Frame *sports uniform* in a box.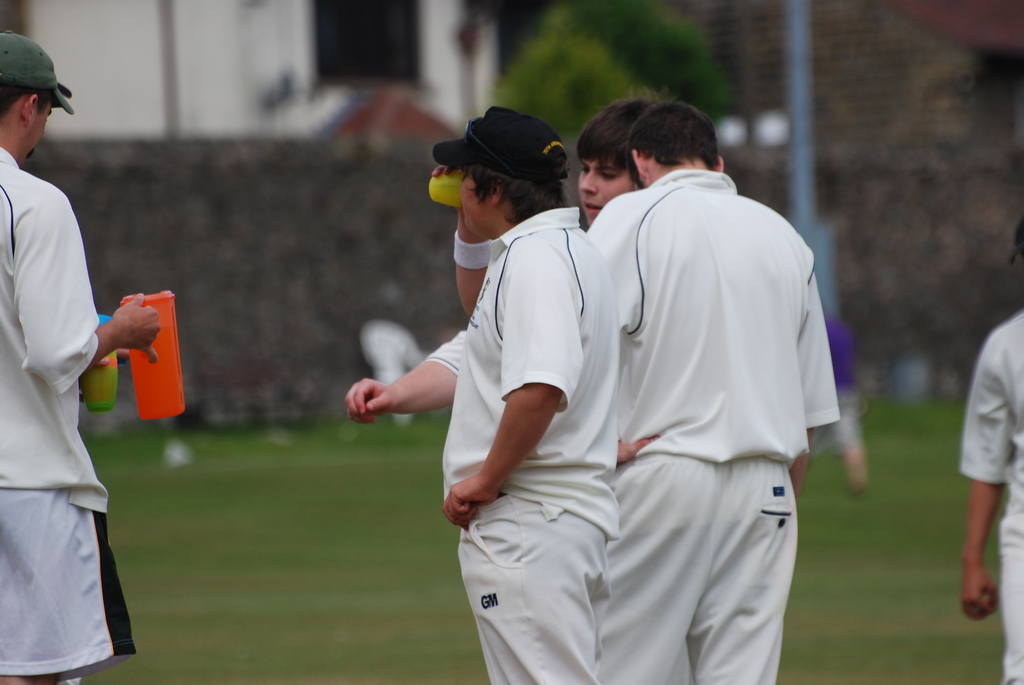
BBox(0, 141, 132, 678).
